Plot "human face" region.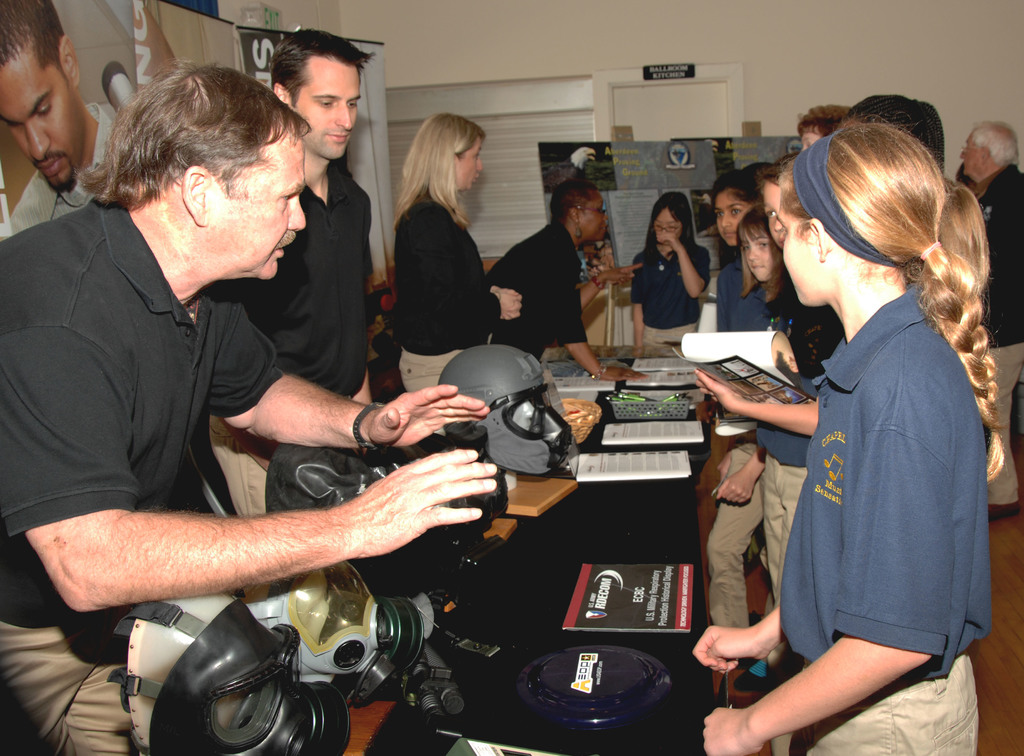
Plotted at (778, 198, 823, 310).
